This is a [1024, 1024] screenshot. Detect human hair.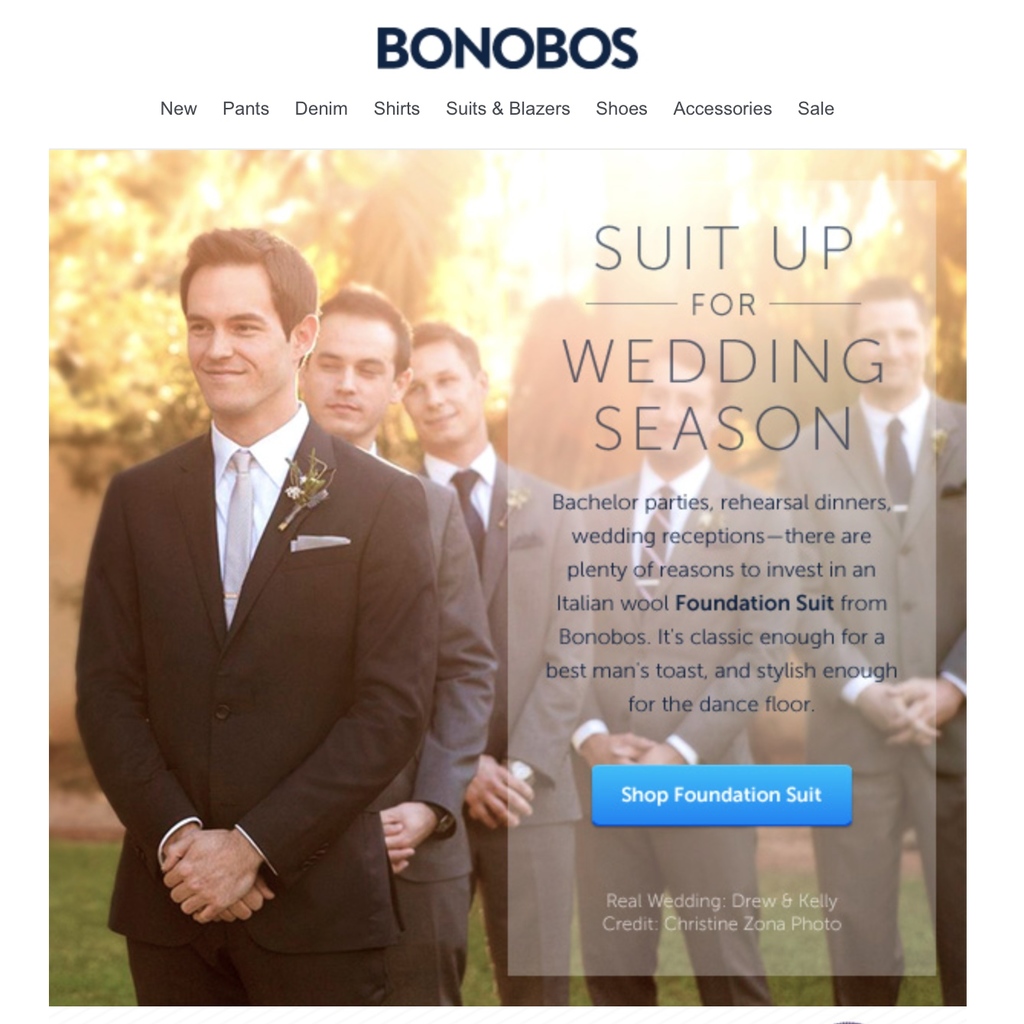
411:314:482:383.
